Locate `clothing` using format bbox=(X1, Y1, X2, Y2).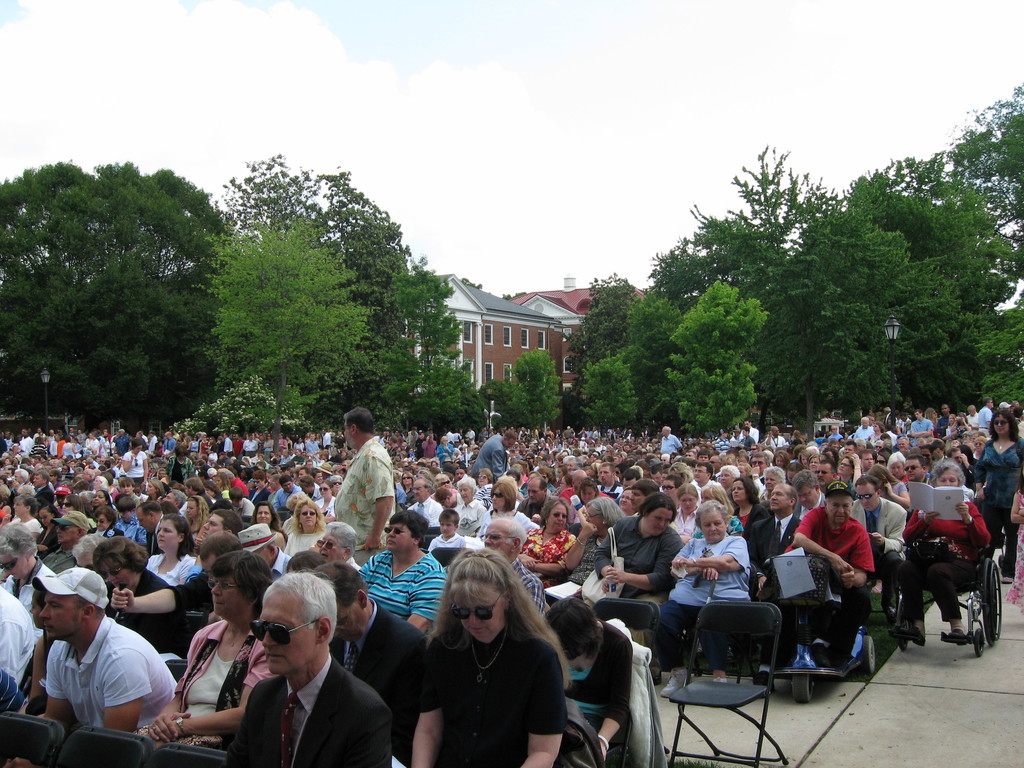
bbox=(439, 442, 454, 462).
